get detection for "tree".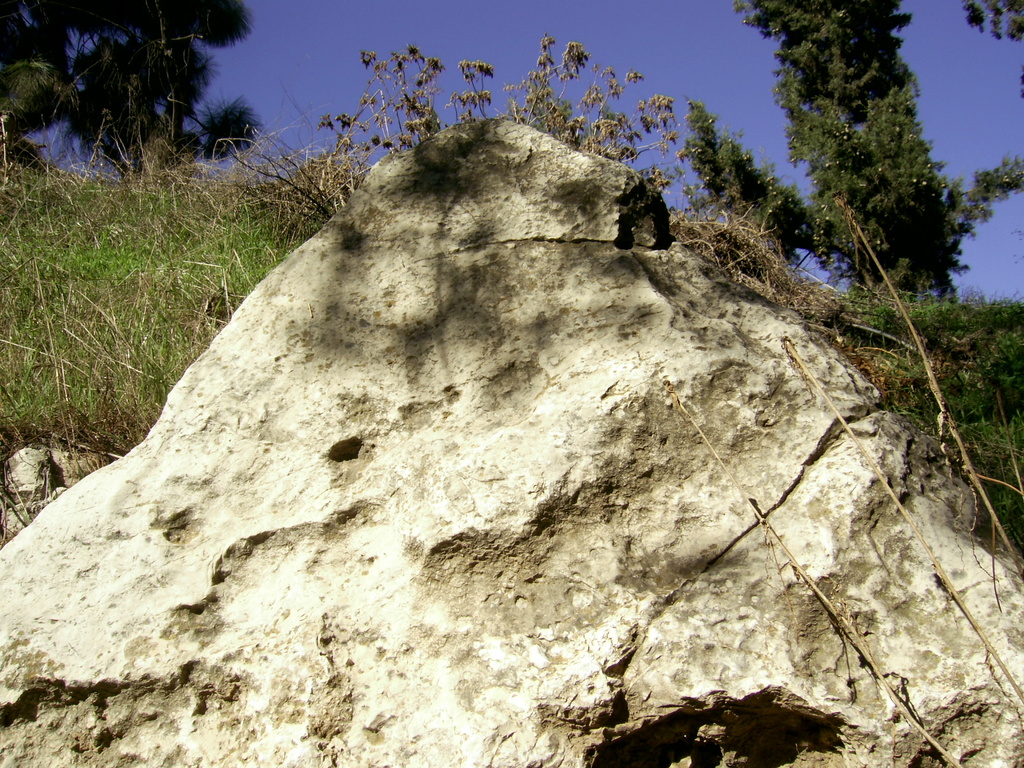
Detection: select_region(675, 0, 1023, 310).
